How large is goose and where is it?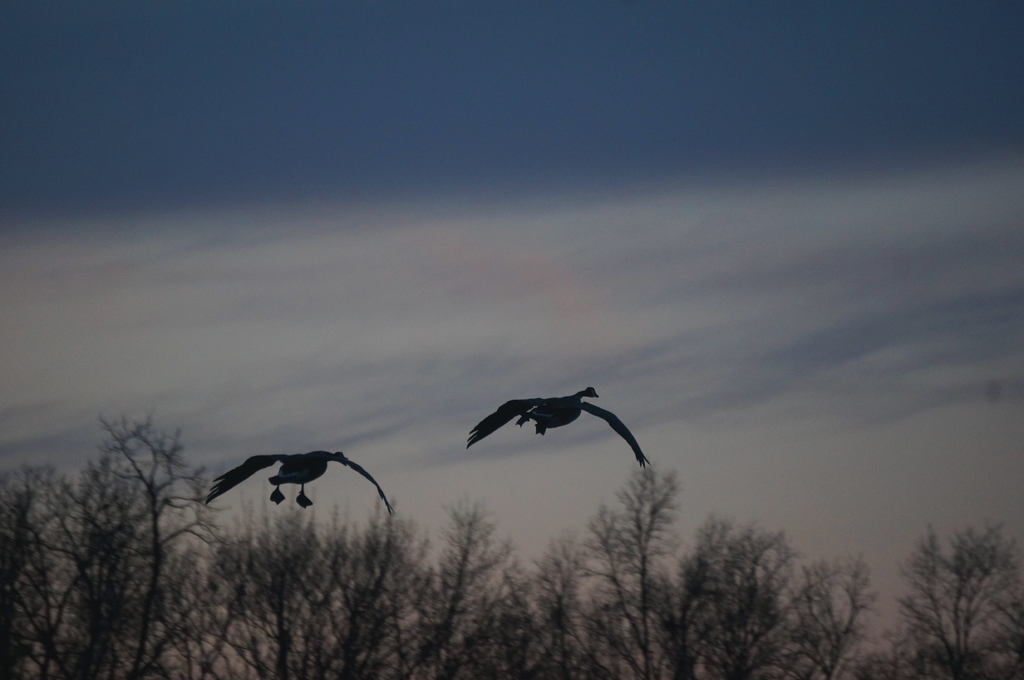
Bounding box: 459/391/653/472.
